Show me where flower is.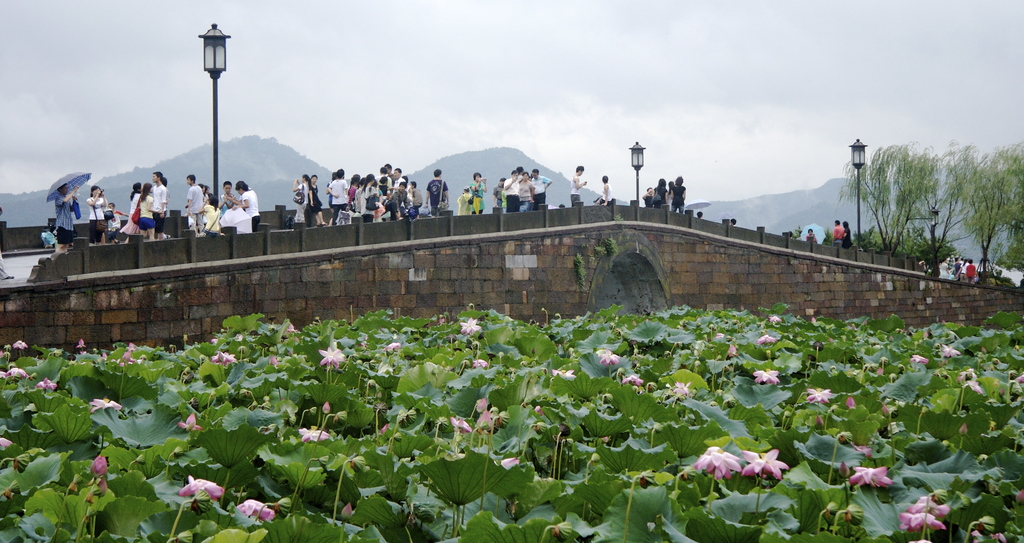
flower is at x1=802, y1=387, x2=838, y2=405.
